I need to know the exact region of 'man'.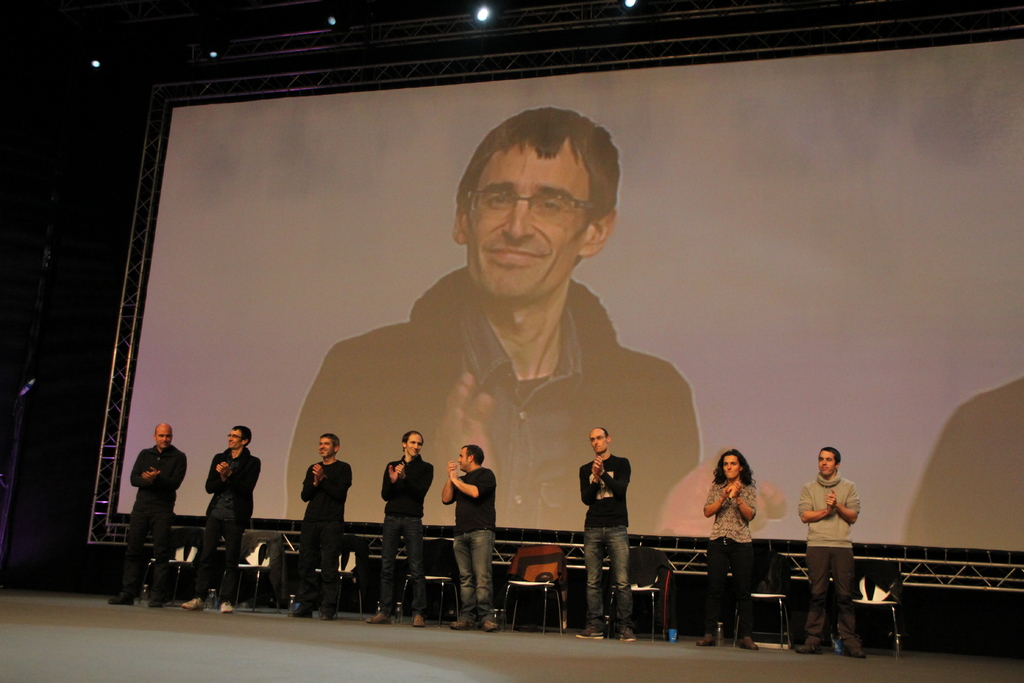
Region: {"x1": 181, "y1": 424, "x2": 260, "y2": 612}.
